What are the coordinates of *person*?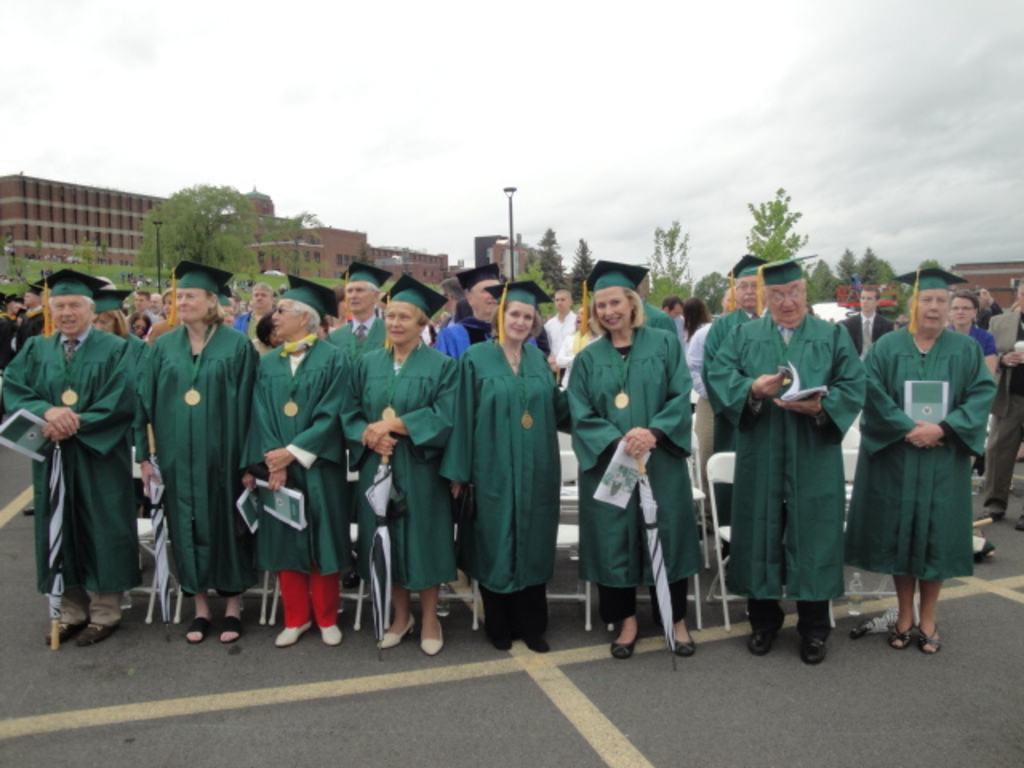
0,270,138,642.
